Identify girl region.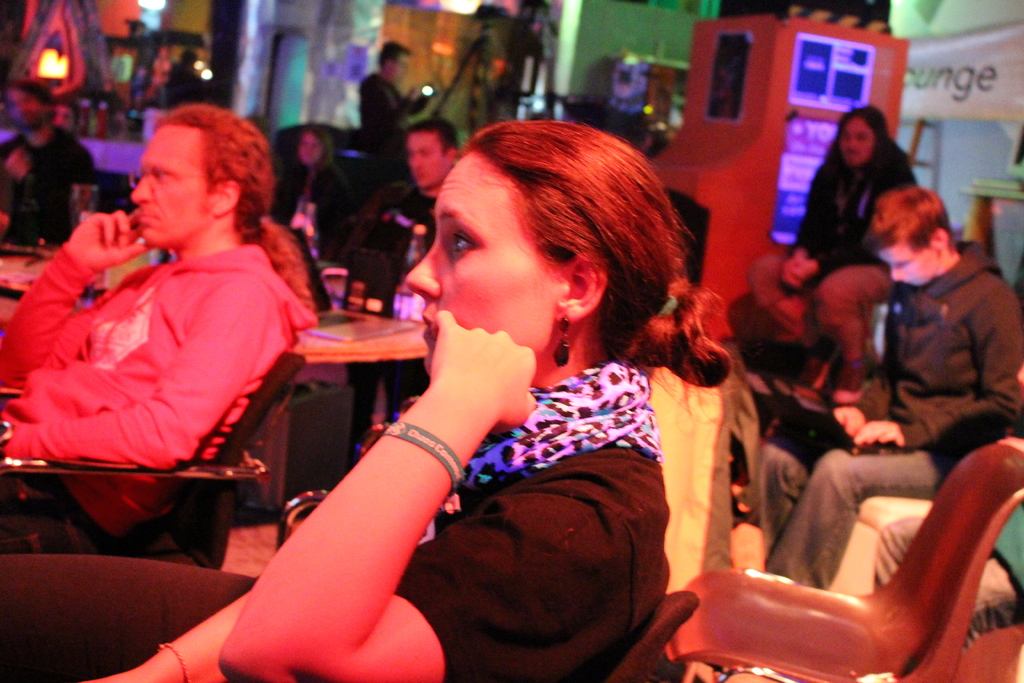
Region: rect(81, 119, 734, 682).
